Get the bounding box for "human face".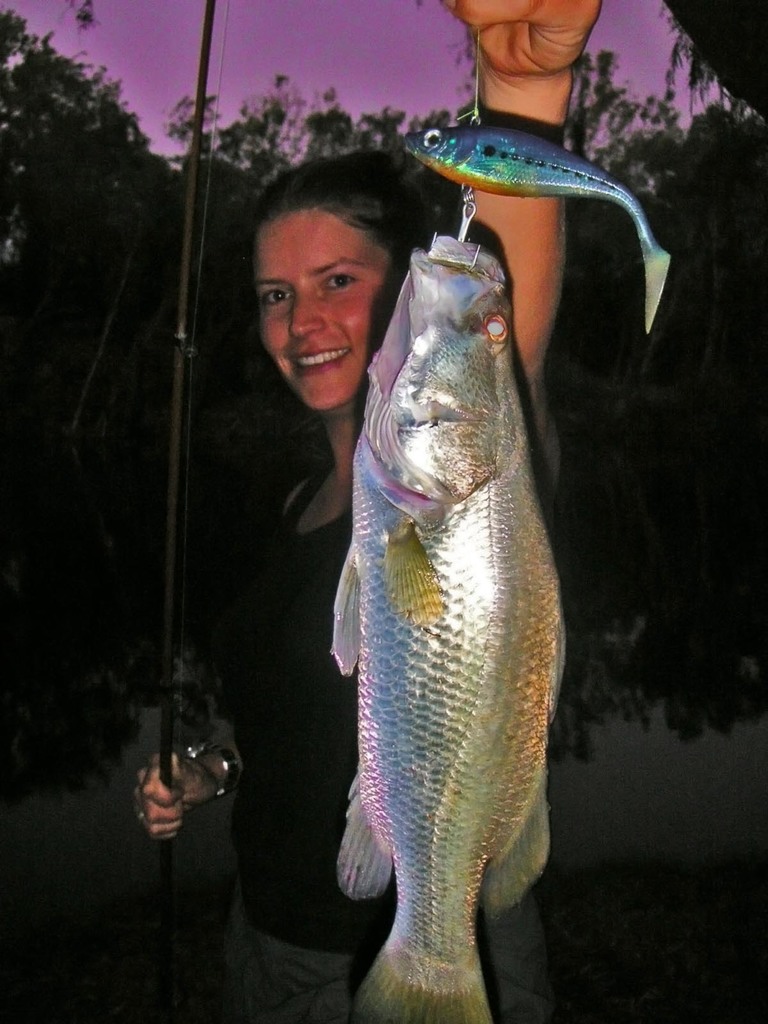
(257,209,397,414).
